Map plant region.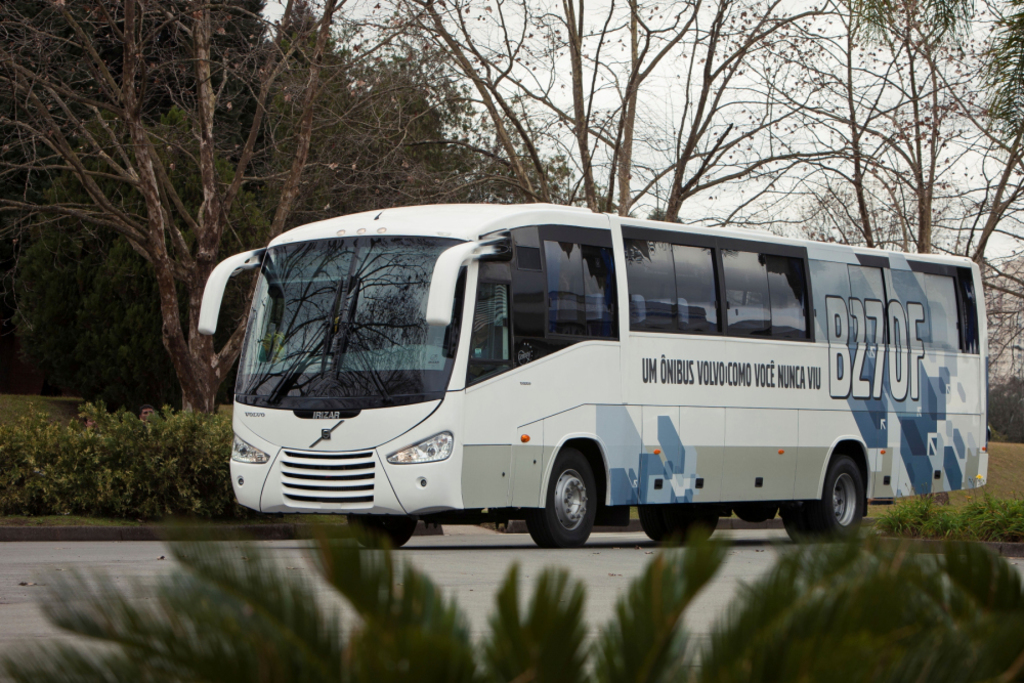
Mapped to <region>869, 484, 1023, 537</region>.
